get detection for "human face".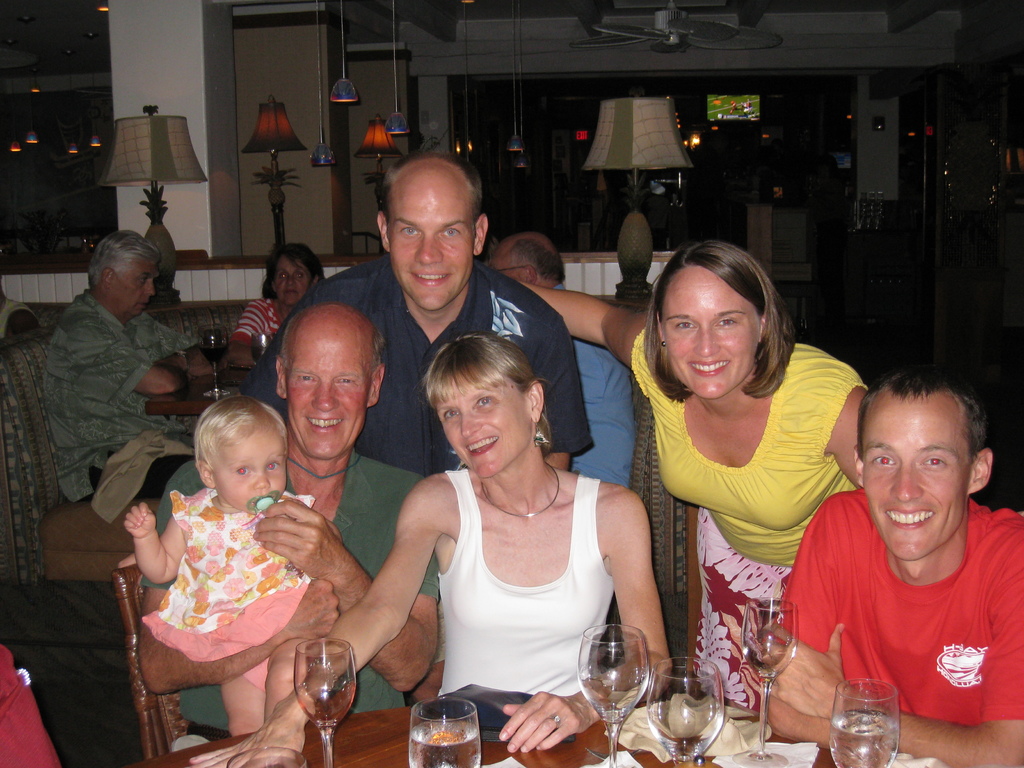
Detection: 860 394 968 559.
